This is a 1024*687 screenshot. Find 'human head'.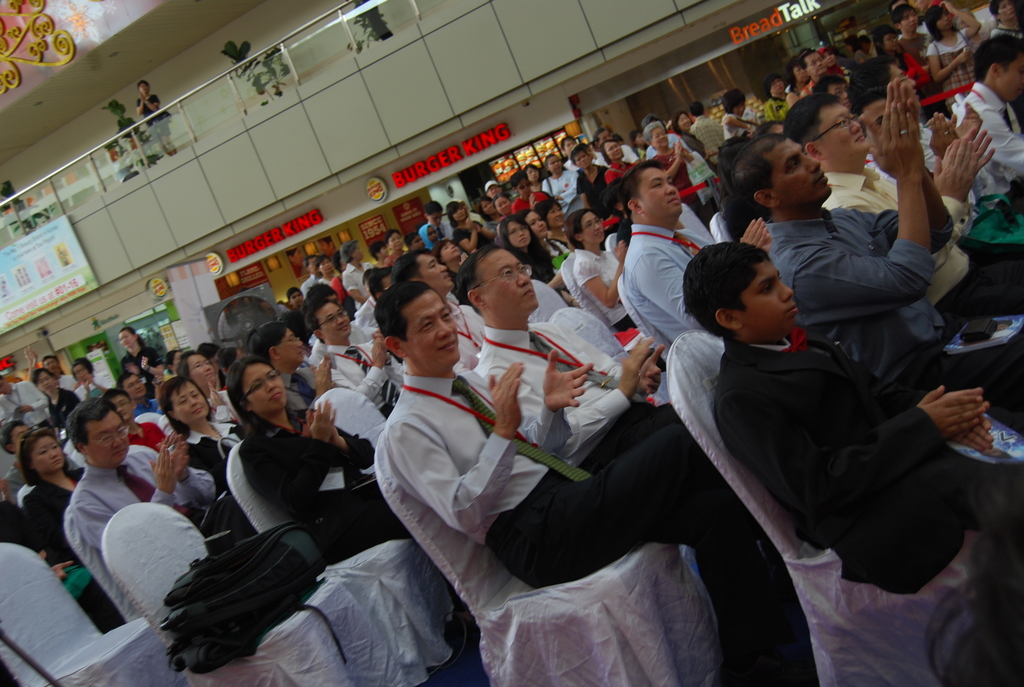
Bounding box: bbox(31, 373, 55, 394).
